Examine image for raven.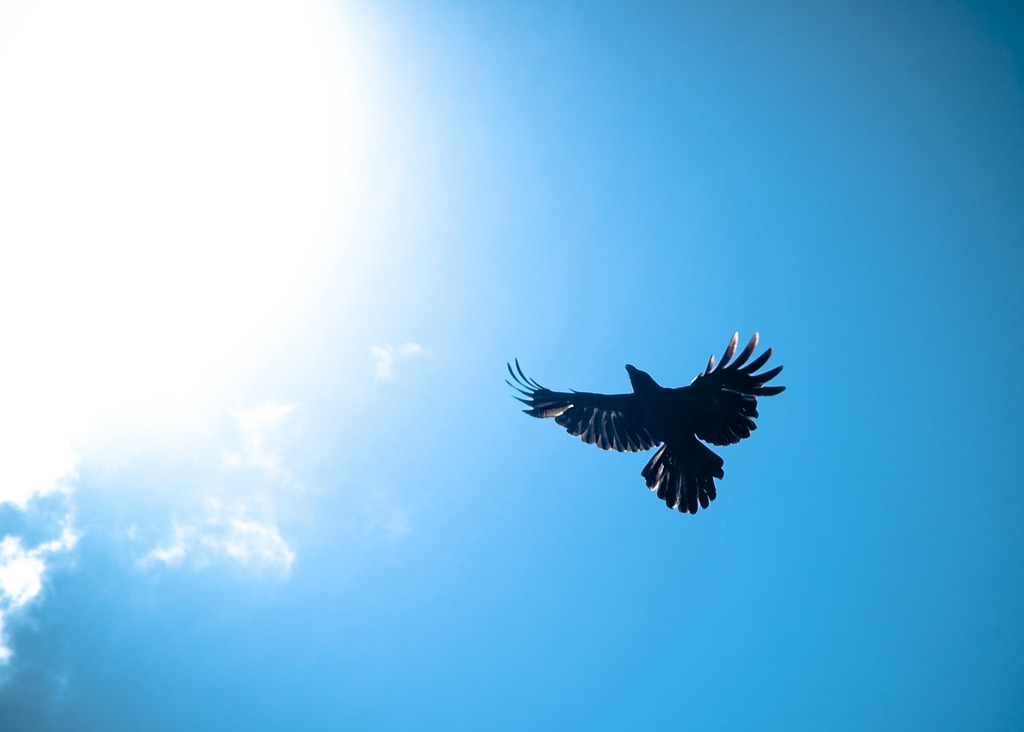
Examination result: rect(504, 320, 794, 503).
